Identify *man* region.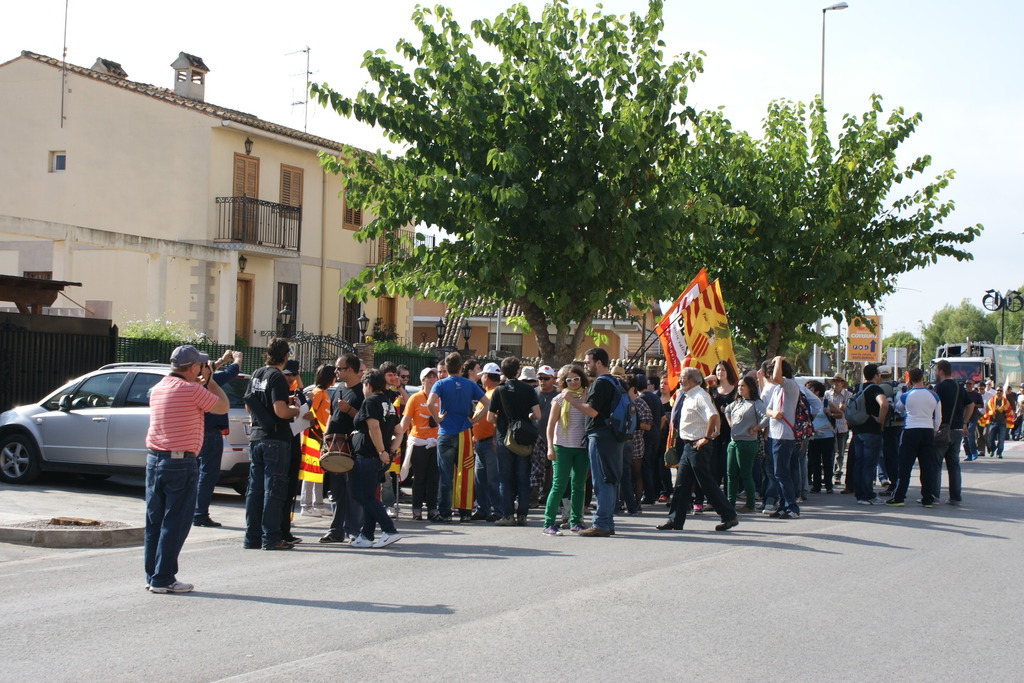
Region: locate(763, 352, 803, 523).
